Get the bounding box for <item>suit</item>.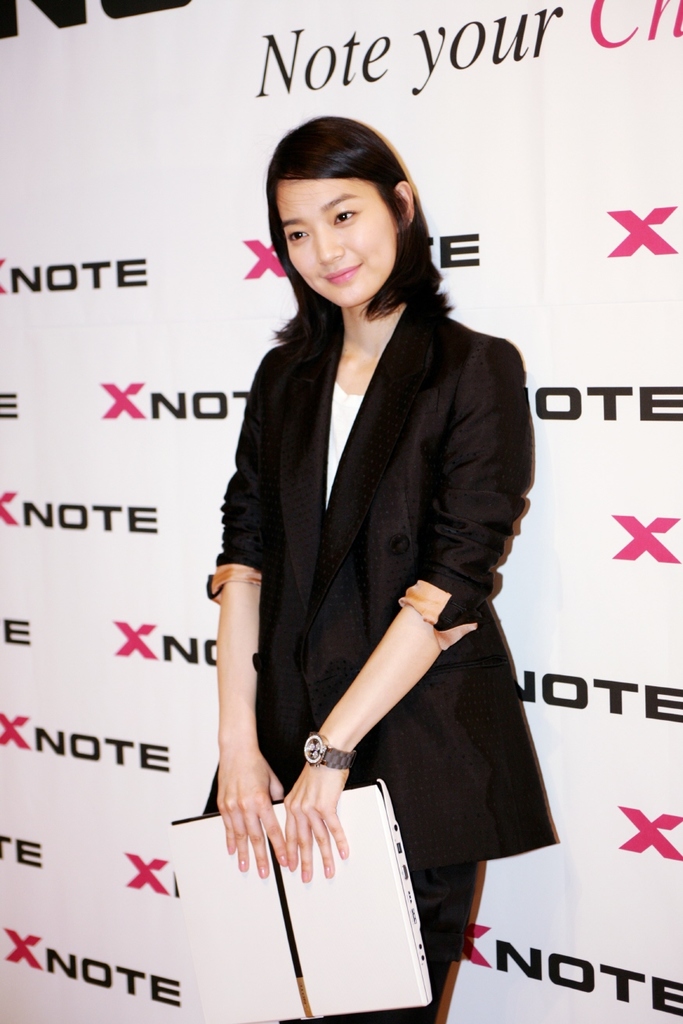
crop(206, 290, 563, 849).
